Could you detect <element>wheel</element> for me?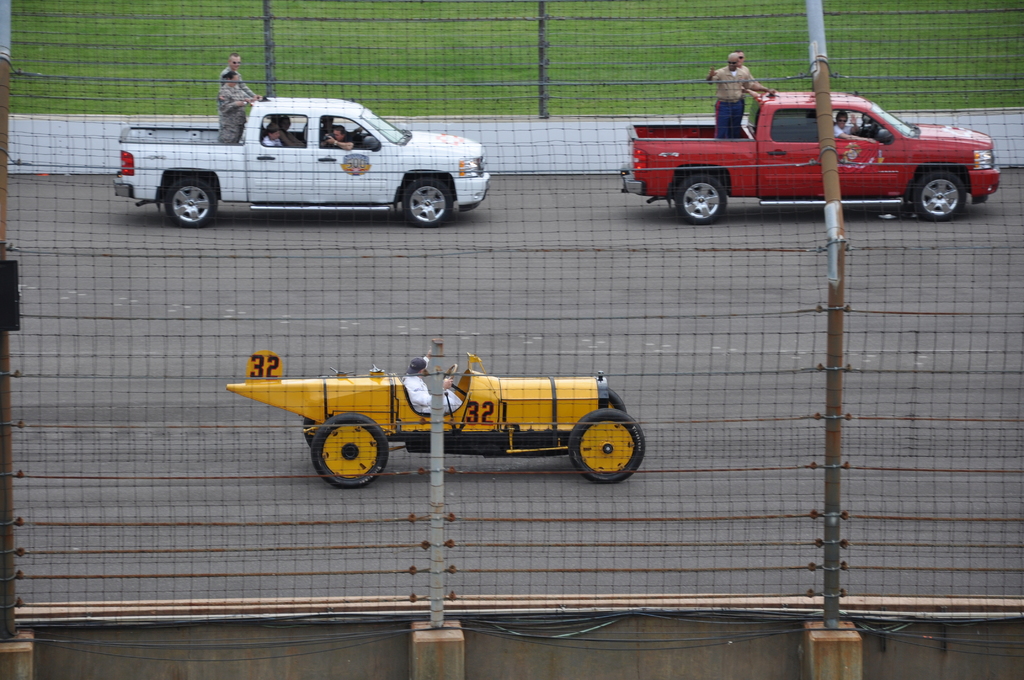
Detection result: region(169, 172, 221, 230).
